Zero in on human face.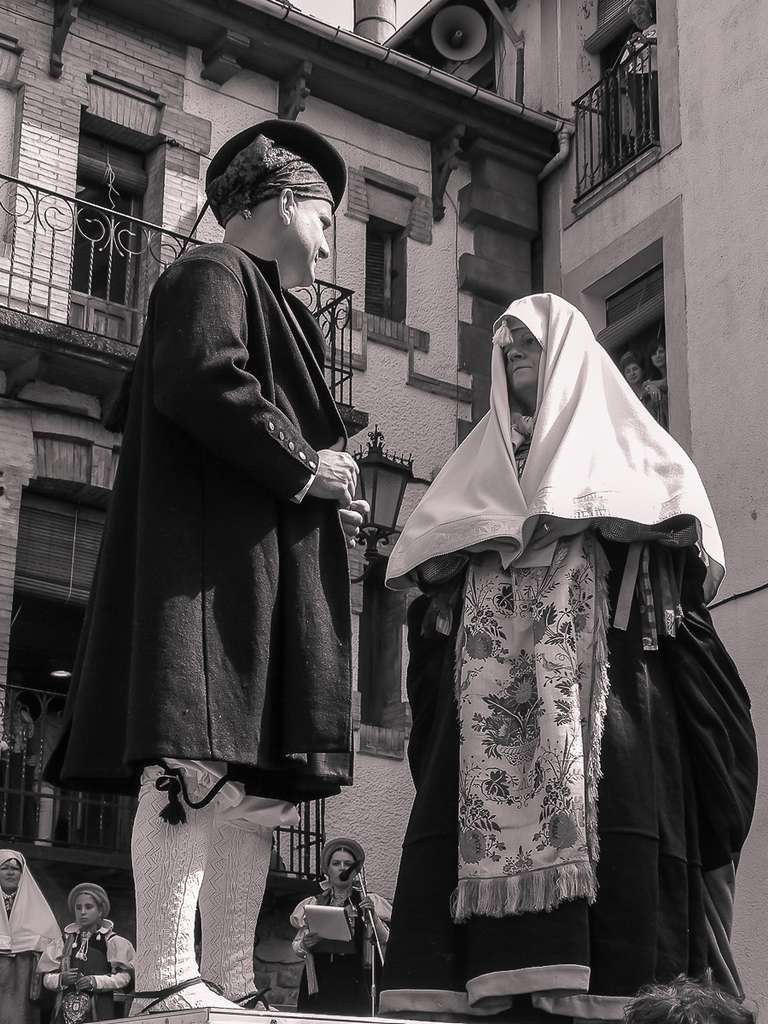
Zeroed in: l=291, t=201, r=334, b=284.
